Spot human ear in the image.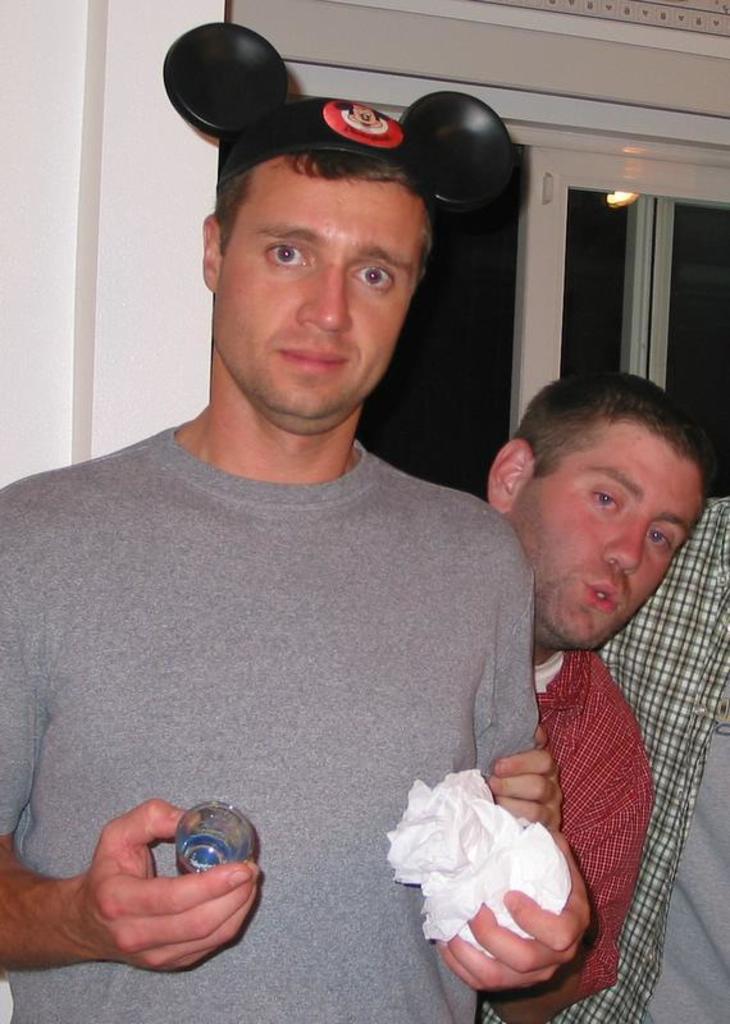
human ear found at <region>487, 440, 537, 516</region>.
